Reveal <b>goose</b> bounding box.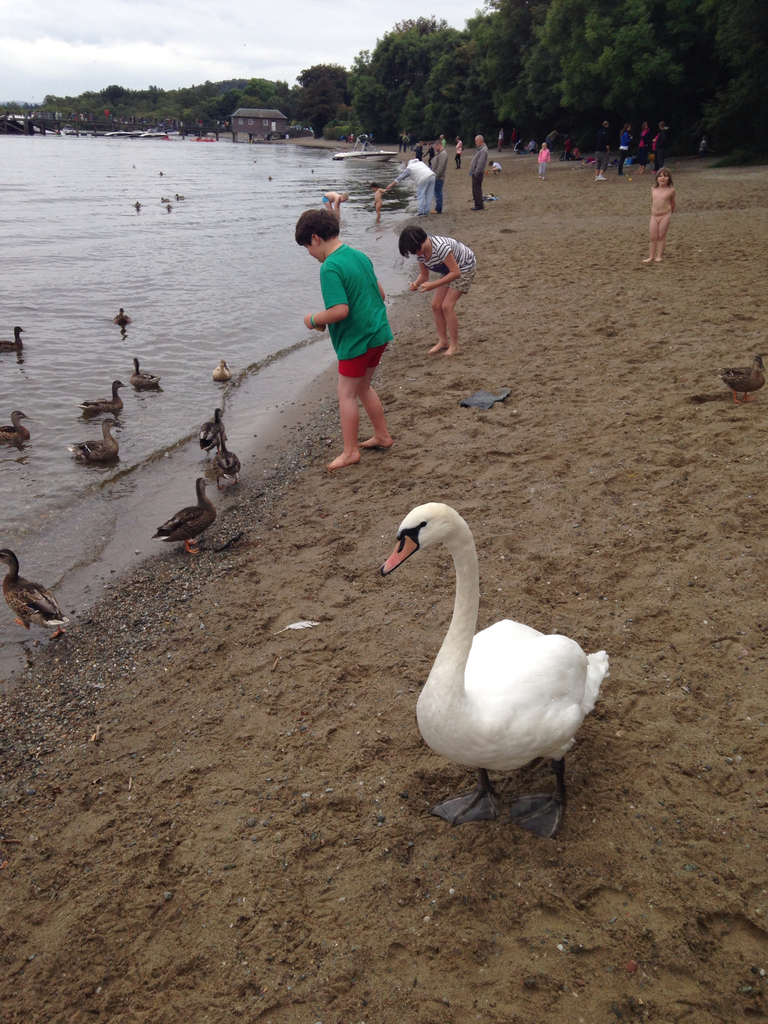
Revealed: rect(375, 503, 611, 842).
